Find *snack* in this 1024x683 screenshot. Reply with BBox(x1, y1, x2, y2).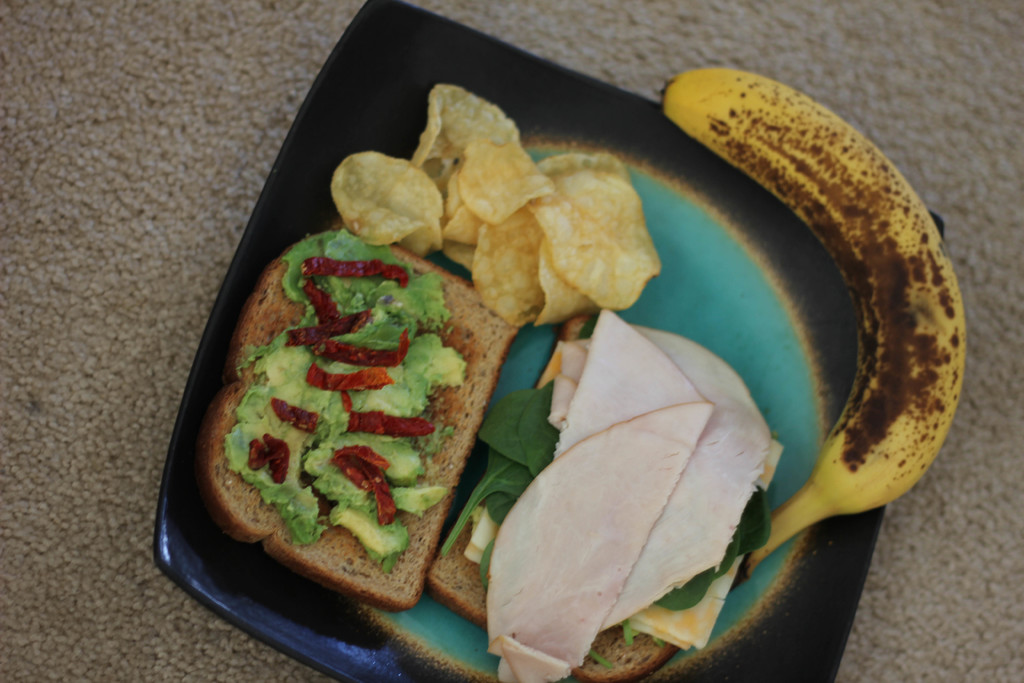
BBox(665, 58, 965, 577).
